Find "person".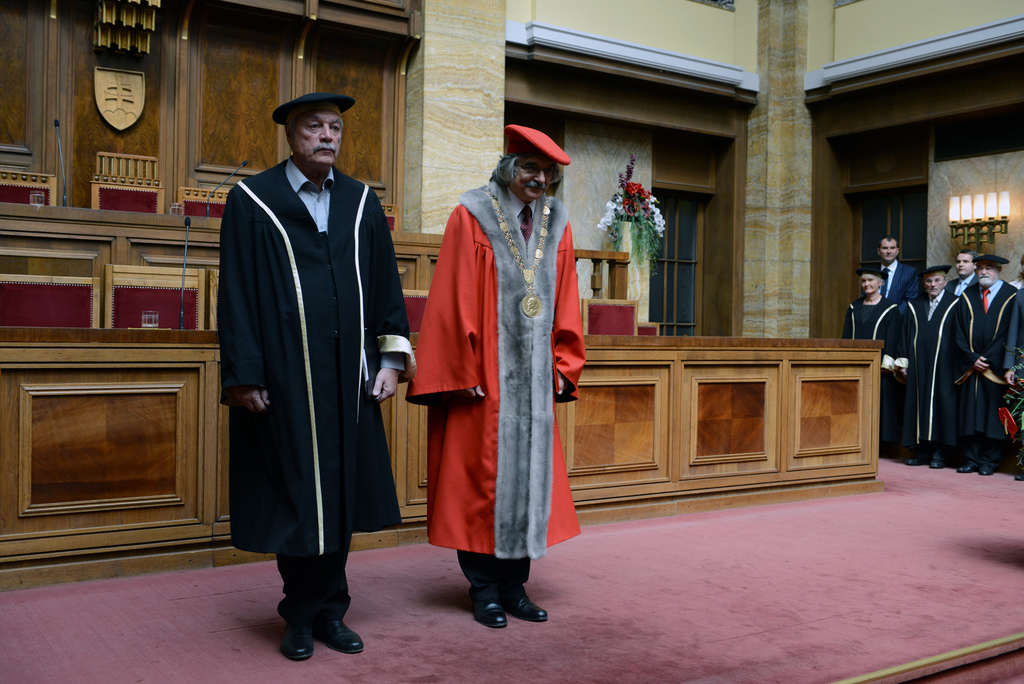
[left=844, top=239, right=1023, bottom=484].
